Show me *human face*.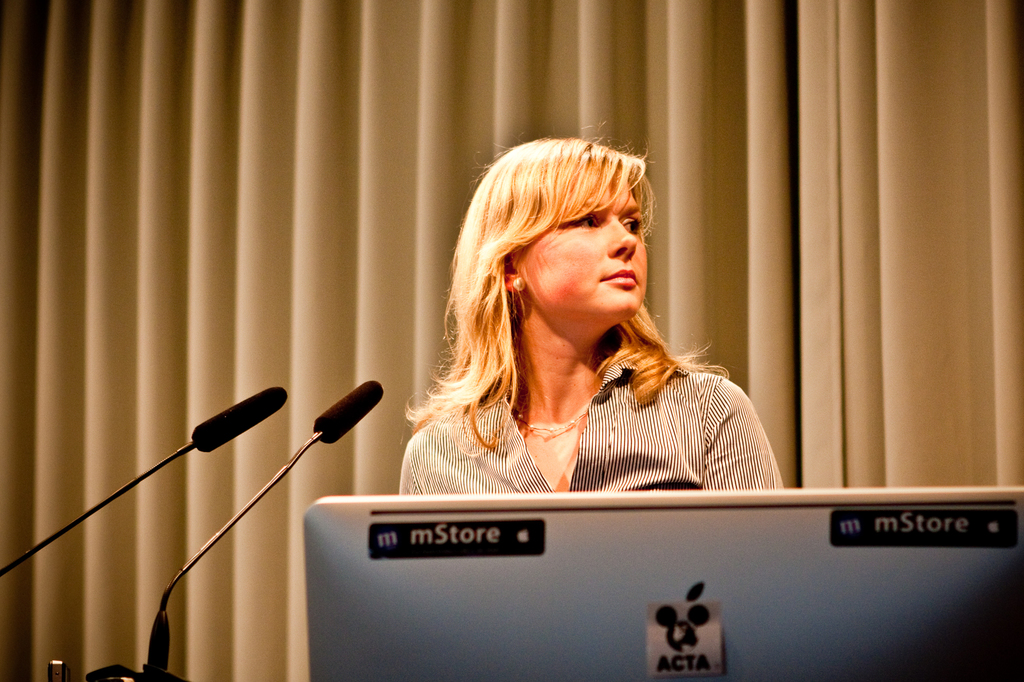
*human face* is here: (left=507, top=159, right=665, bottom=342).
